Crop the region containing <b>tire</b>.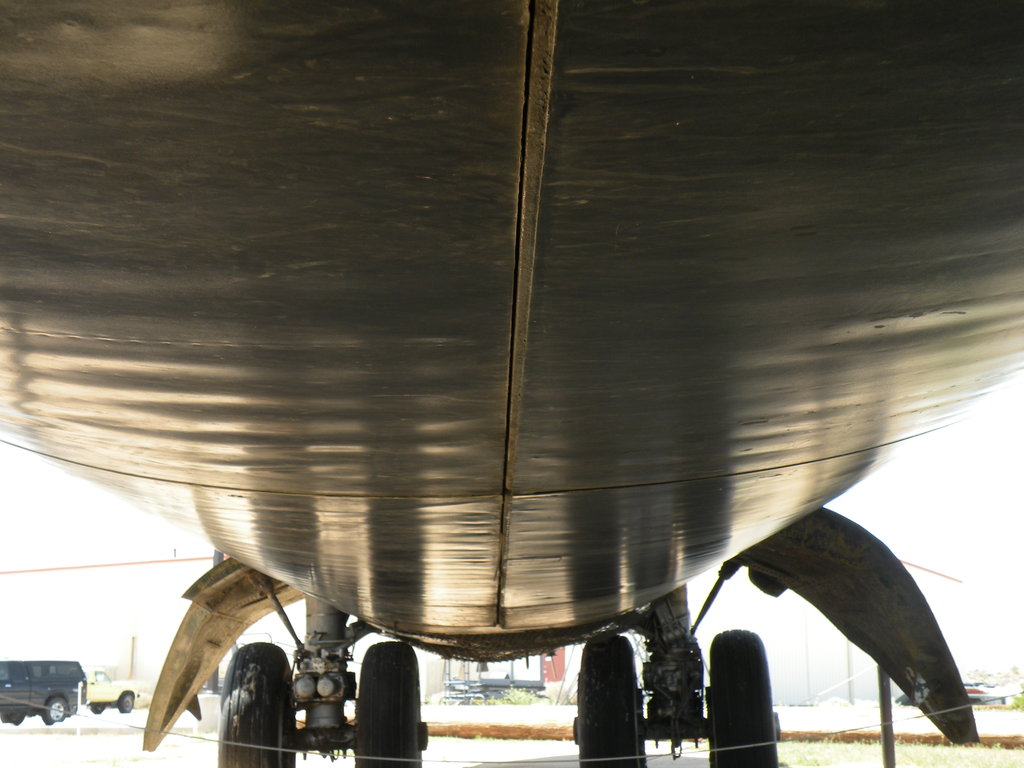
Crop region: 119, 692, 134, 713.
